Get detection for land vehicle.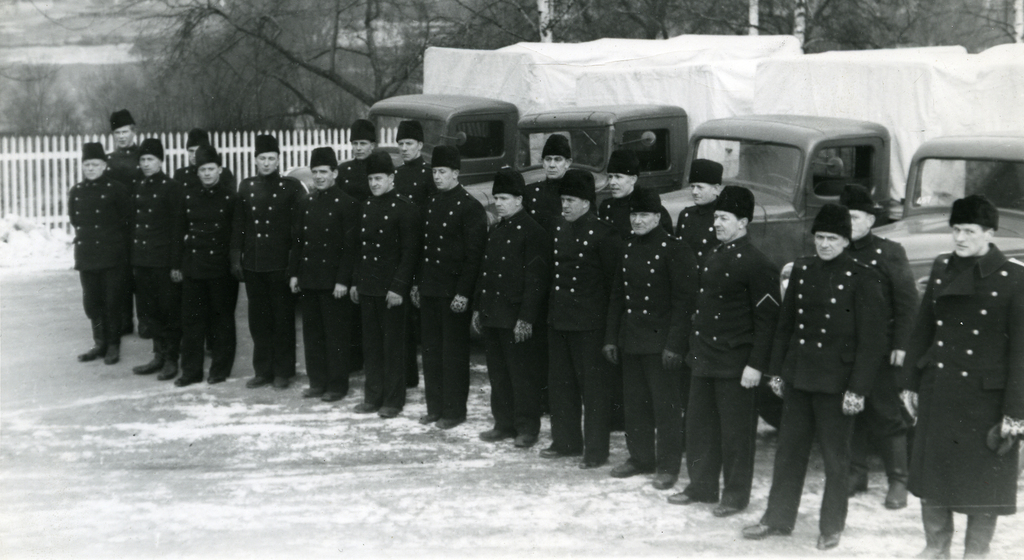
Detection: (660,51,970,402).
